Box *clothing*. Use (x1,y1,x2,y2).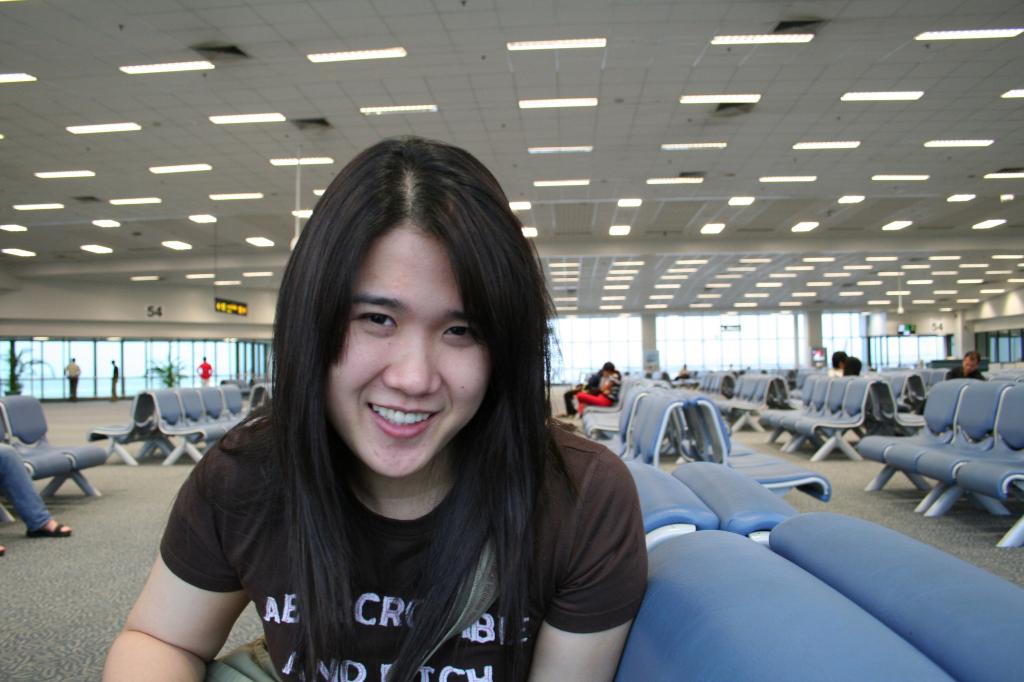
(155,416,647,681).
